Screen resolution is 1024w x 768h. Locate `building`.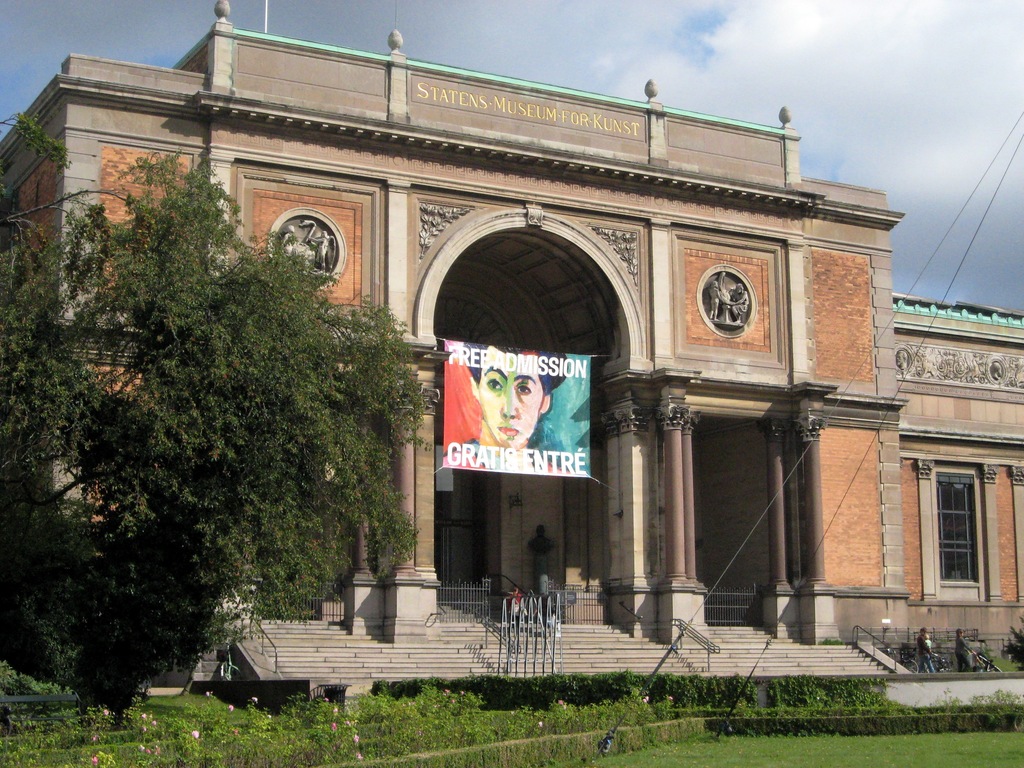
<box>0,0,1023,653</box>.
